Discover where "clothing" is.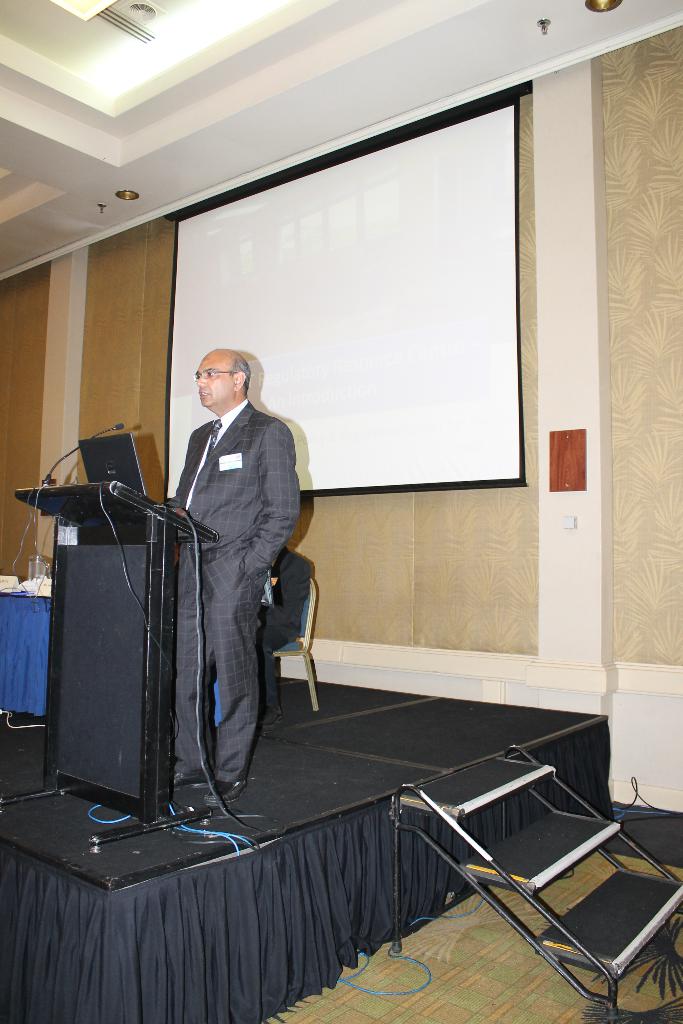
Discovered at select_region(172, 400, 295, 776).
